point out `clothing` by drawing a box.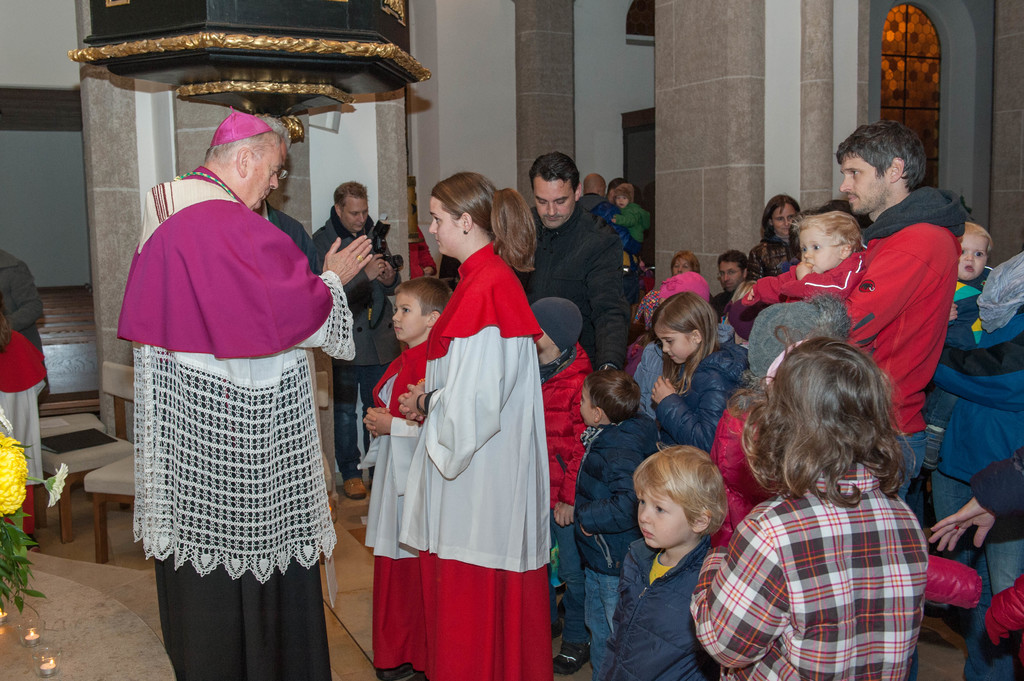
detection(145, 172, 355, 568).
